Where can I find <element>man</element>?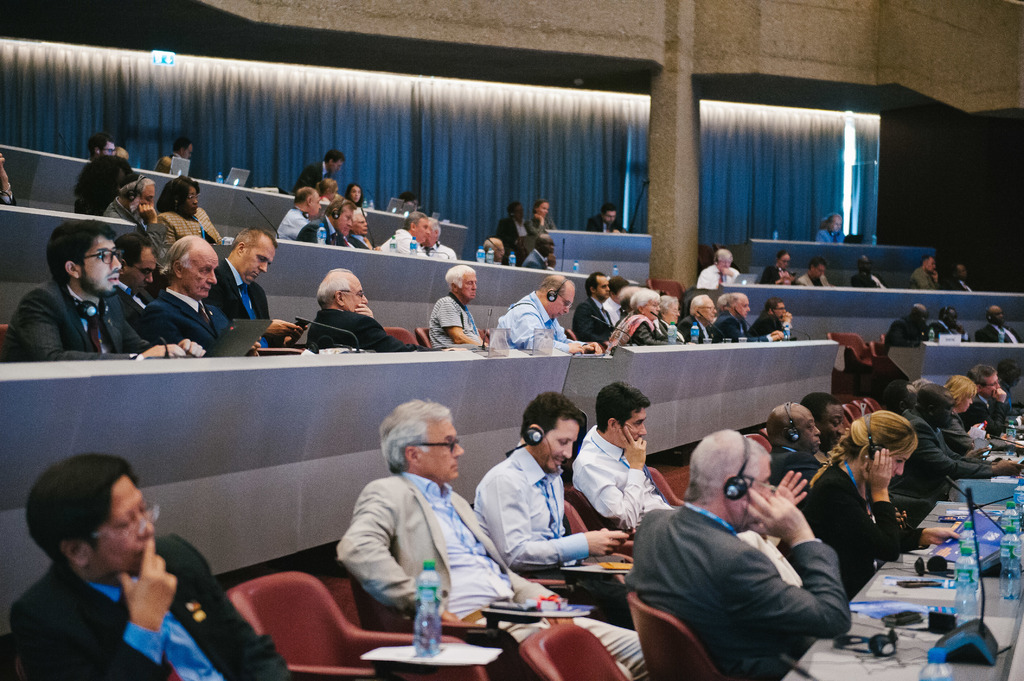
You can find it at pyautogui.locateOnScreen(979, 302, 1023, 348).
